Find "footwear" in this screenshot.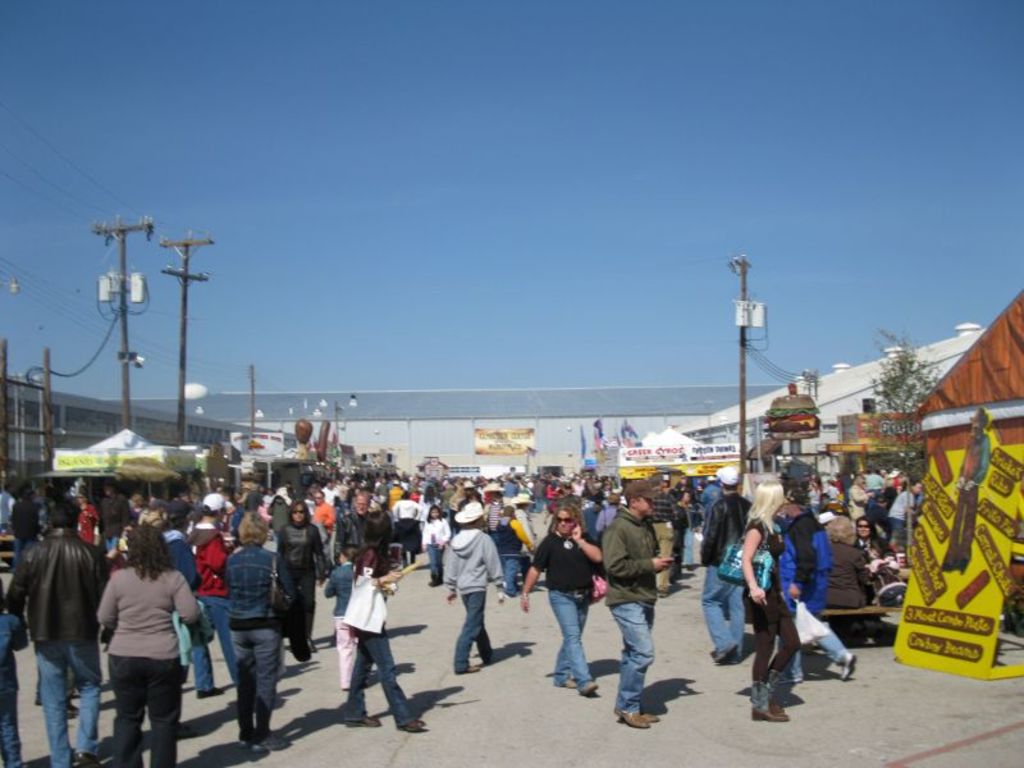
The bounding box for "footwear" is x1=584 y1=686 x2=602 y2=698.
